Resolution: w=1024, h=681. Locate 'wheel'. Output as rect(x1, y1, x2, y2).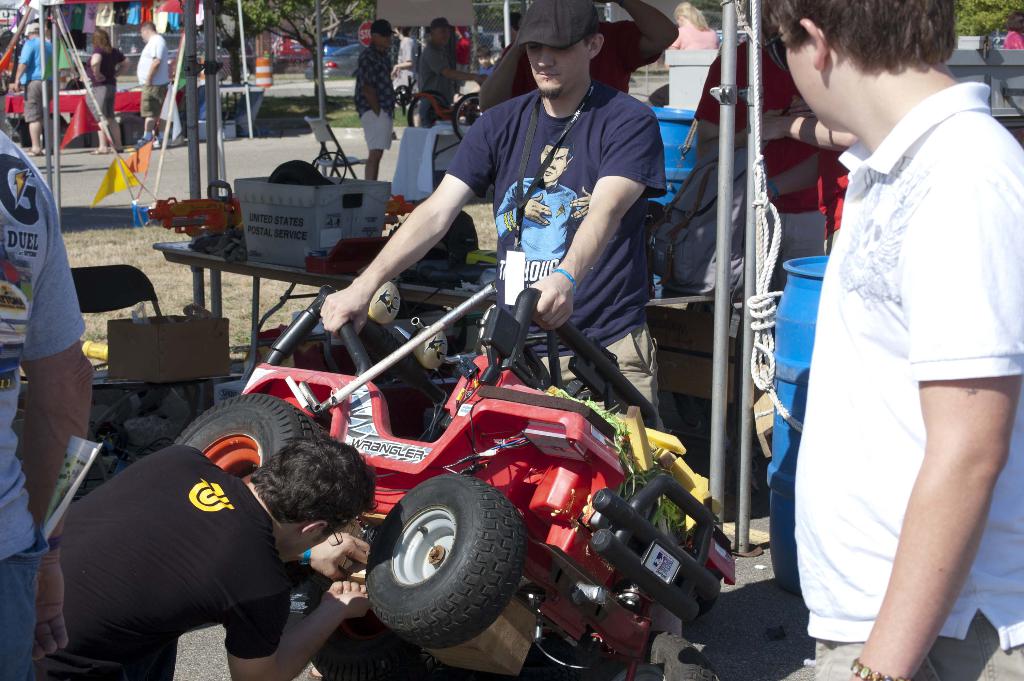
rect(582, 630, 714, 680).
